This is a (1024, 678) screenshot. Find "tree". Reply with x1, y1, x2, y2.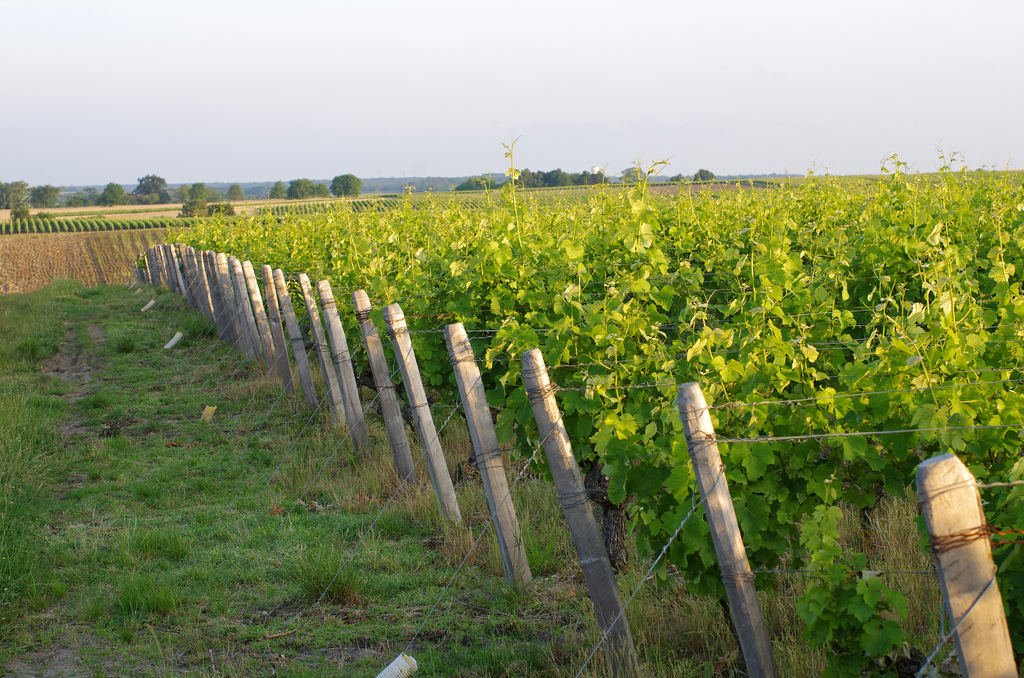
618, 165, 646, 183.
